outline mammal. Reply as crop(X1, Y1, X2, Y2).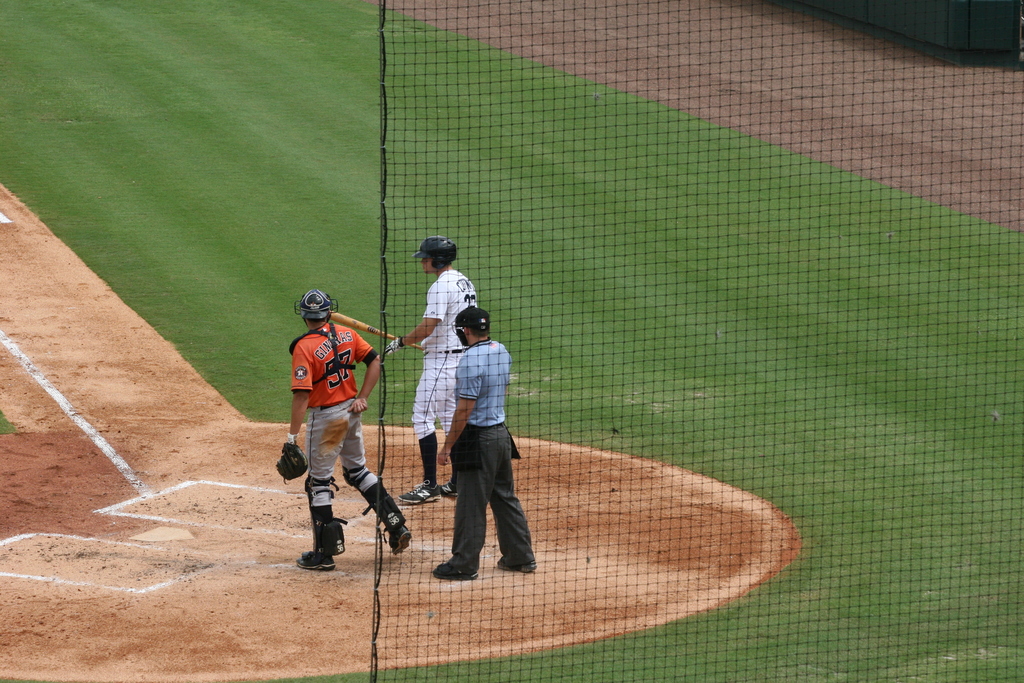
crop(436, 308, 537, 579).
